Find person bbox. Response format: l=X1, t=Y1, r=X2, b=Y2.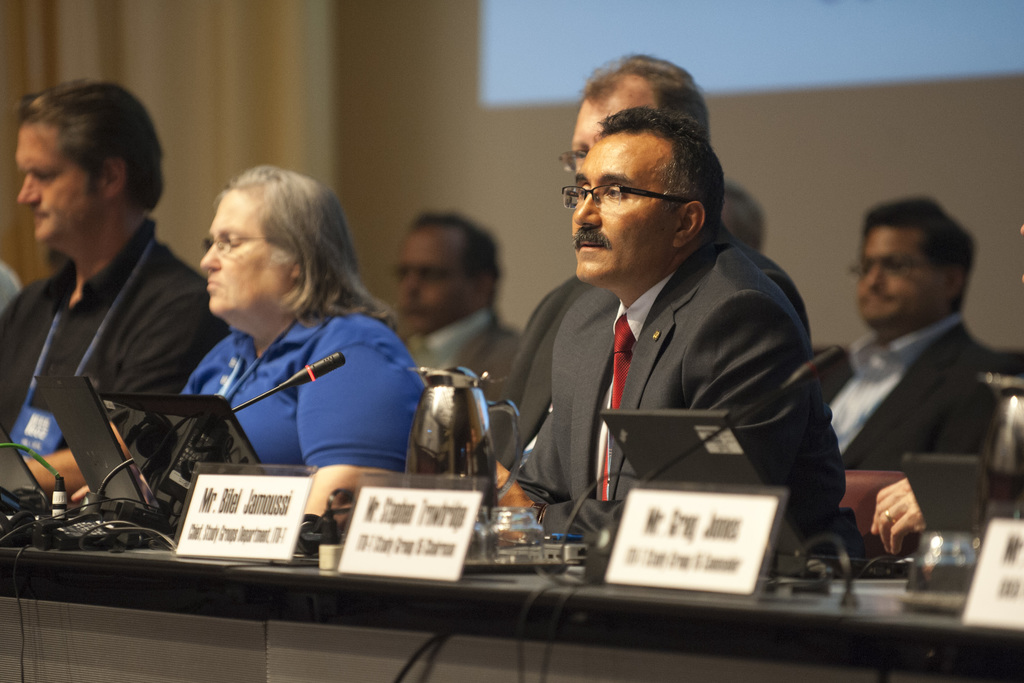
l=2, t=76, r=234, b=516.
